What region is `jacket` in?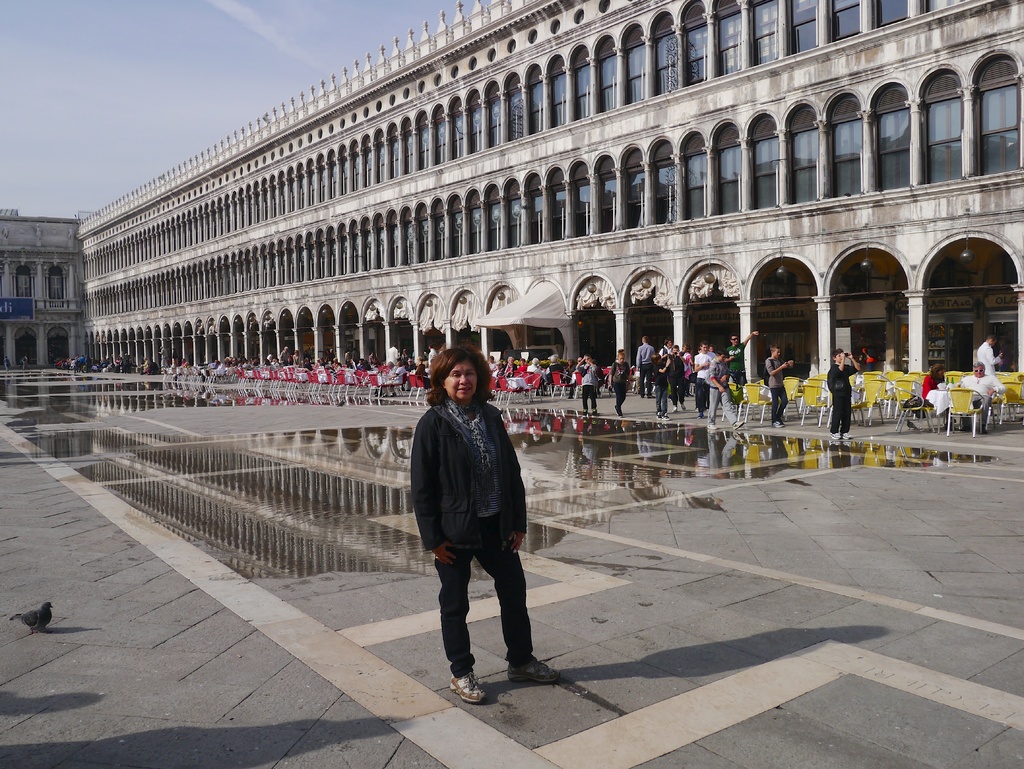
BBox(420, 385, 524, 573).
